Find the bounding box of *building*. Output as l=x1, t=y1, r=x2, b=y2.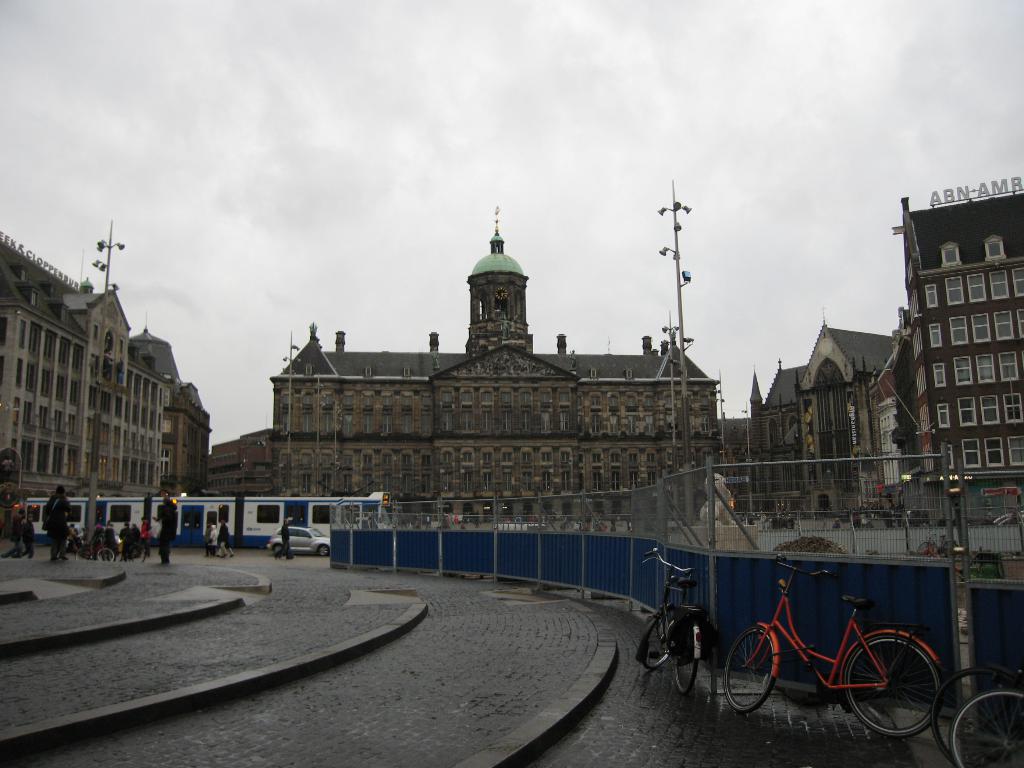
l=212, t=426, r=275, b=493.
